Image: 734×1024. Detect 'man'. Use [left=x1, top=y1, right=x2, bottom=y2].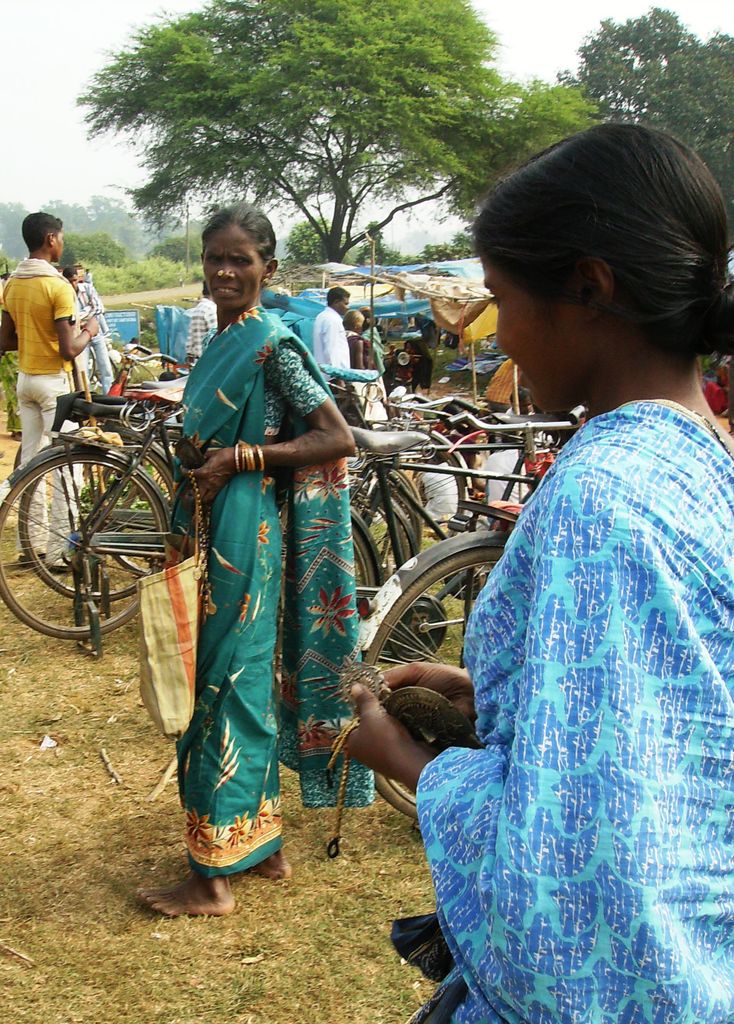
[left=84, top=267, right=93, bottom=283].
